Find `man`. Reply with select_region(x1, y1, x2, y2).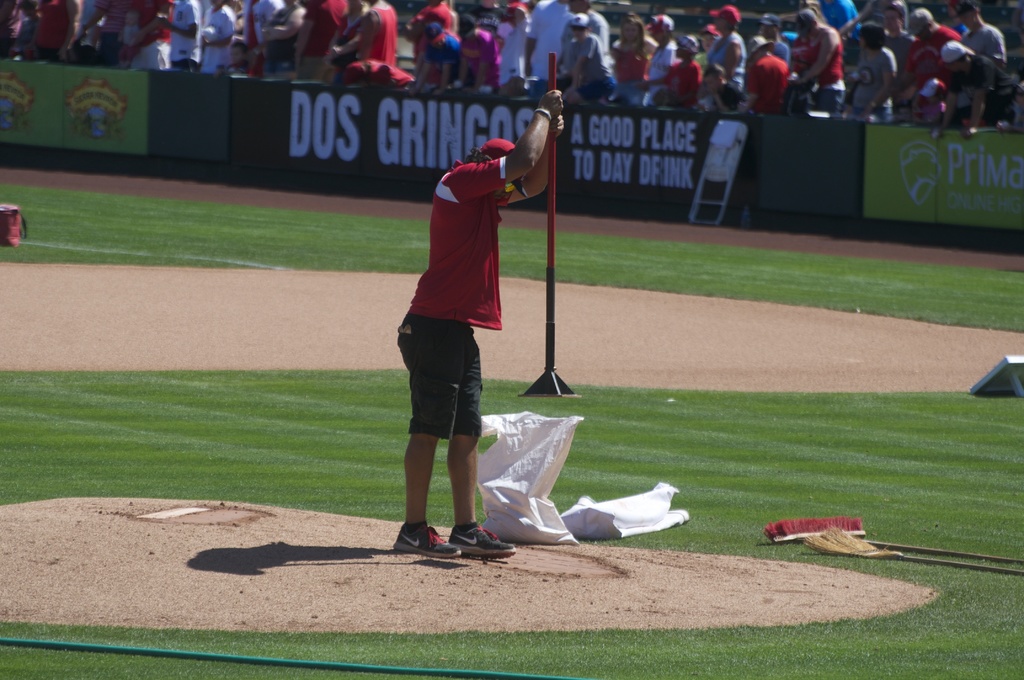
select_region(950, 0, 1006, 60).
